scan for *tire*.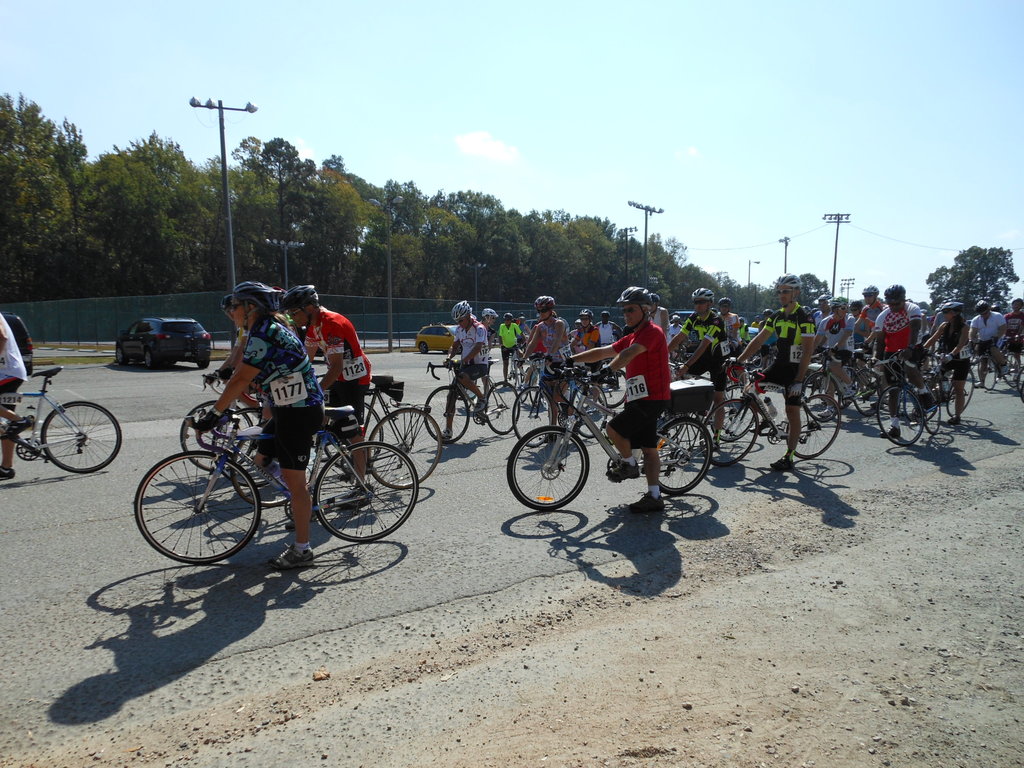
Scan result: [x1=38, y1=400, x2=122, y2=471].
